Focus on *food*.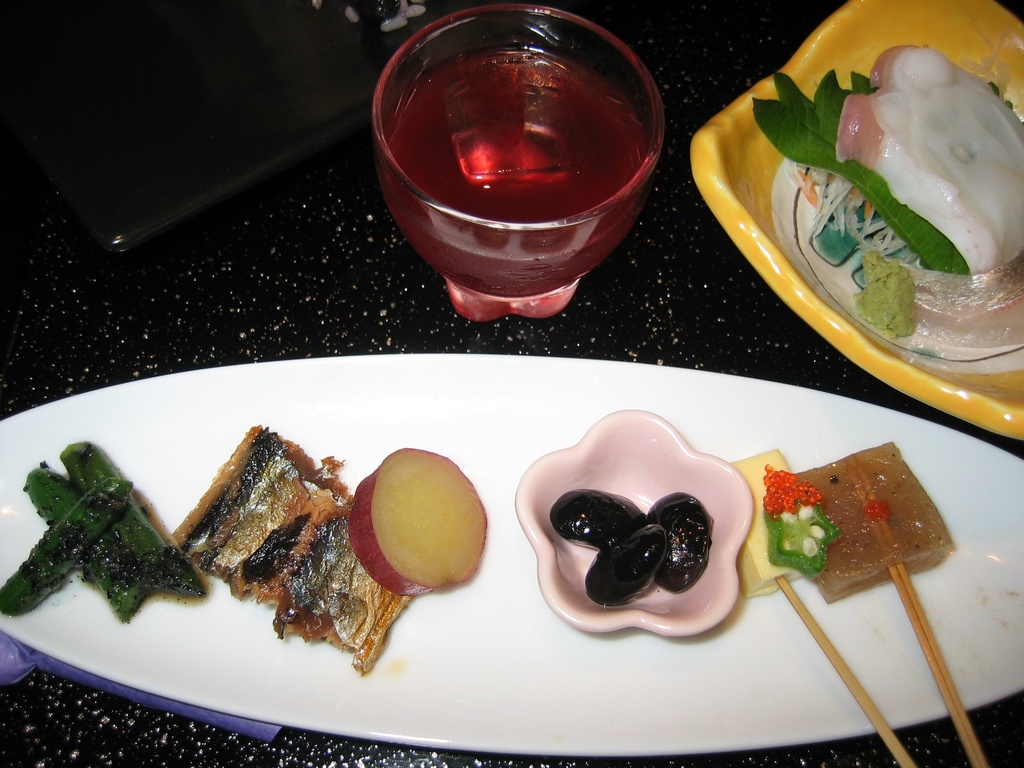
Focused at (x1=731, y1=443, x2=841, y2=600).
